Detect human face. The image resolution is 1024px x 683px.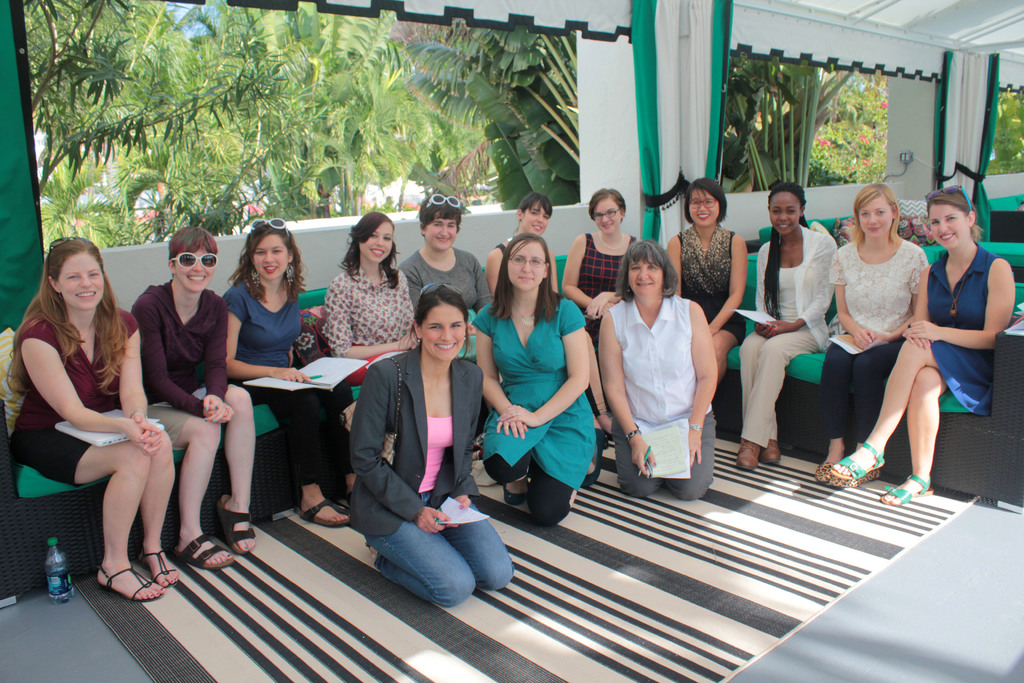
[427, 213, 458, 252].
